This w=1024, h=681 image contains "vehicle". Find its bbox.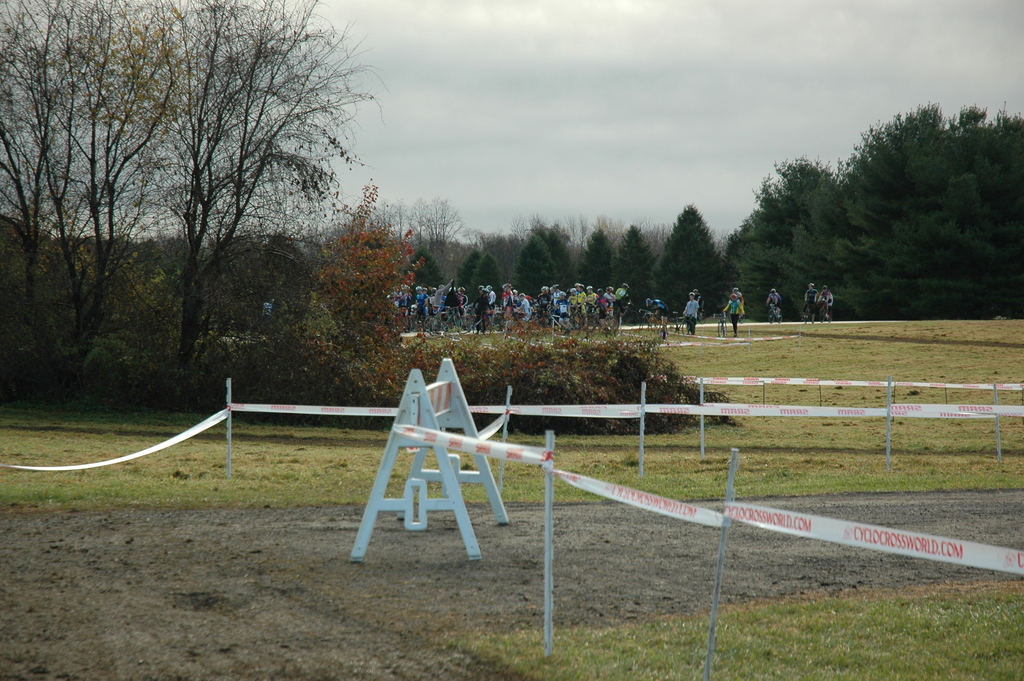
select_region(625, 304, 662, 334).
